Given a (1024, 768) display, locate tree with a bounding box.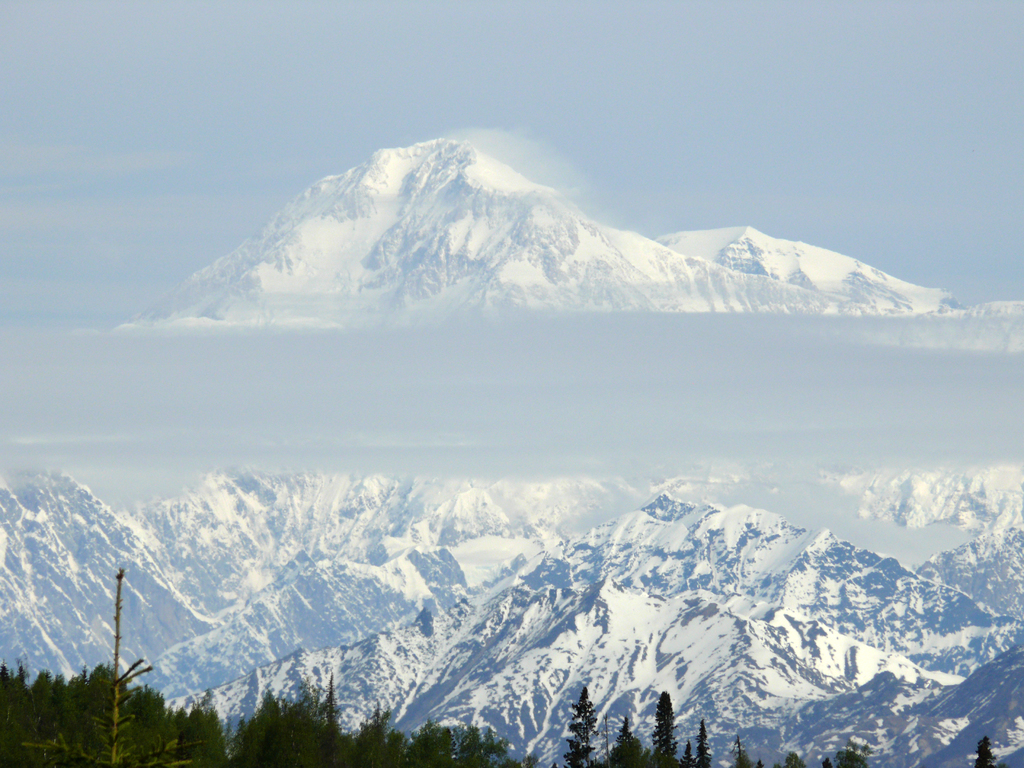
Located: x1=48, y1=657, x2=137, y2=737.
